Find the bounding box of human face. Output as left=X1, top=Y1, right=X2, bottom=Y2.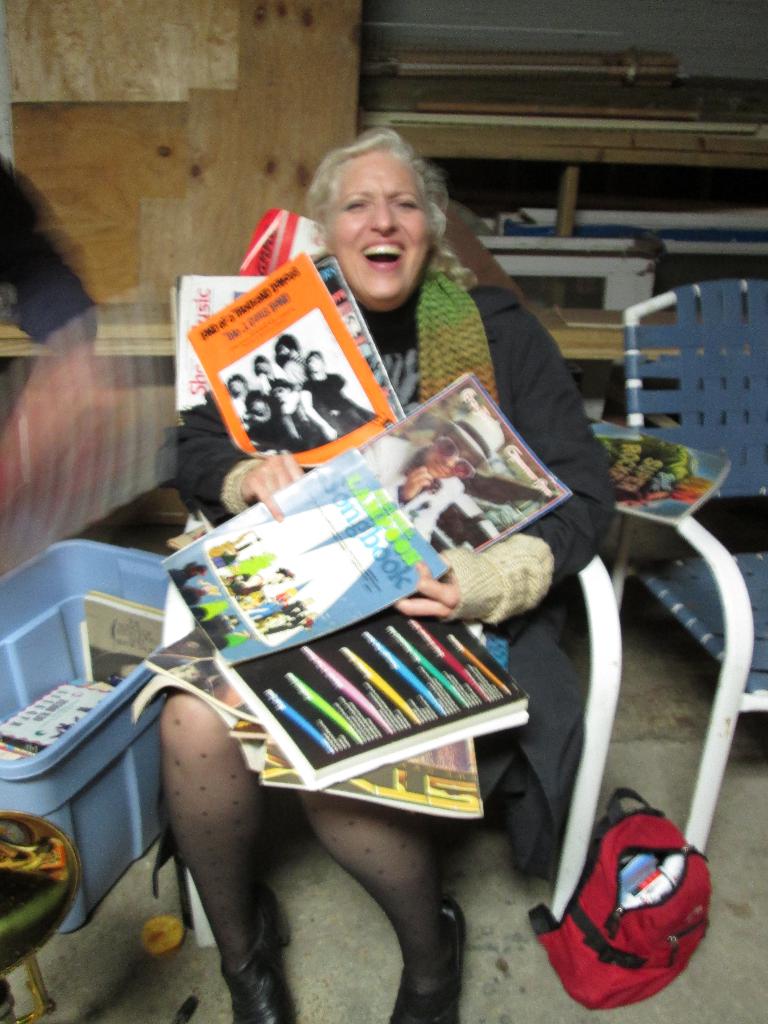
left=332, top=145, right=433, bottom=306.
